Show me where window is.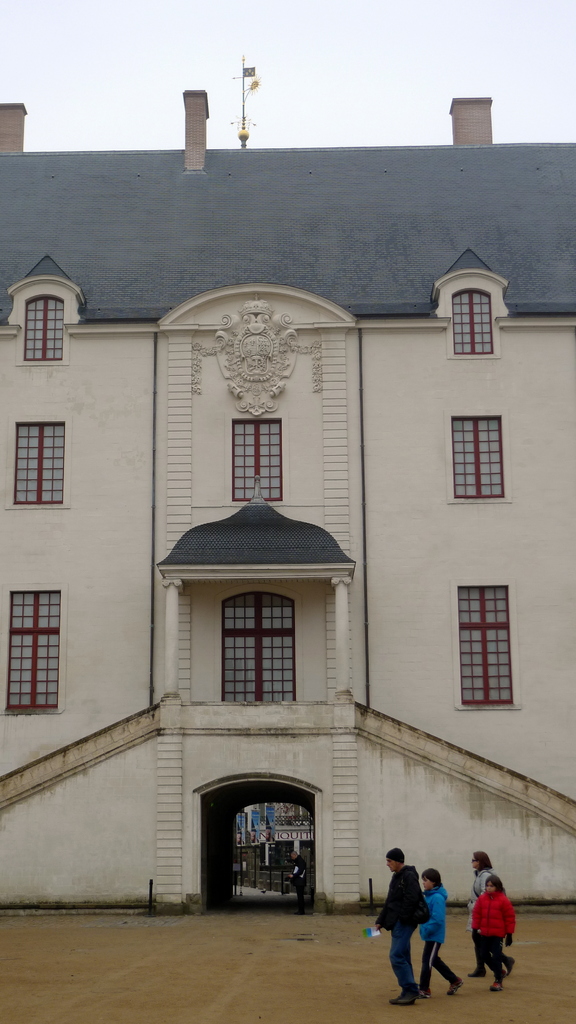
window is at x1=450 y1=413 x2=508 y2=499.
